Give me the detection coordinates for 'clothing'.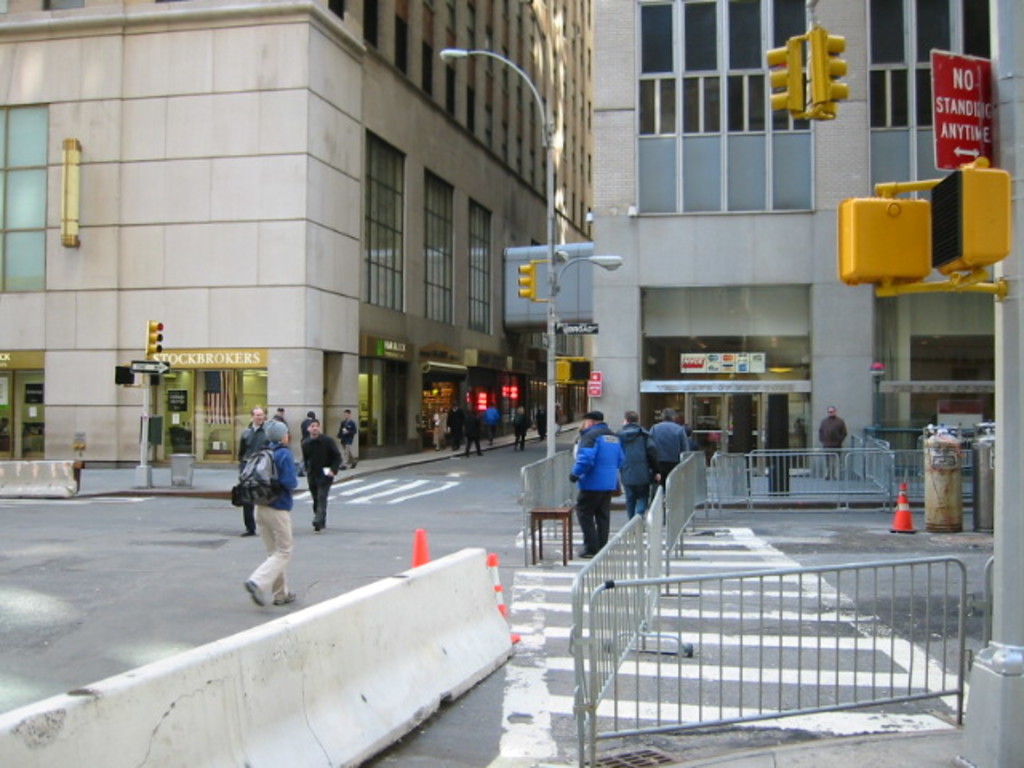
264:419:288:445.
